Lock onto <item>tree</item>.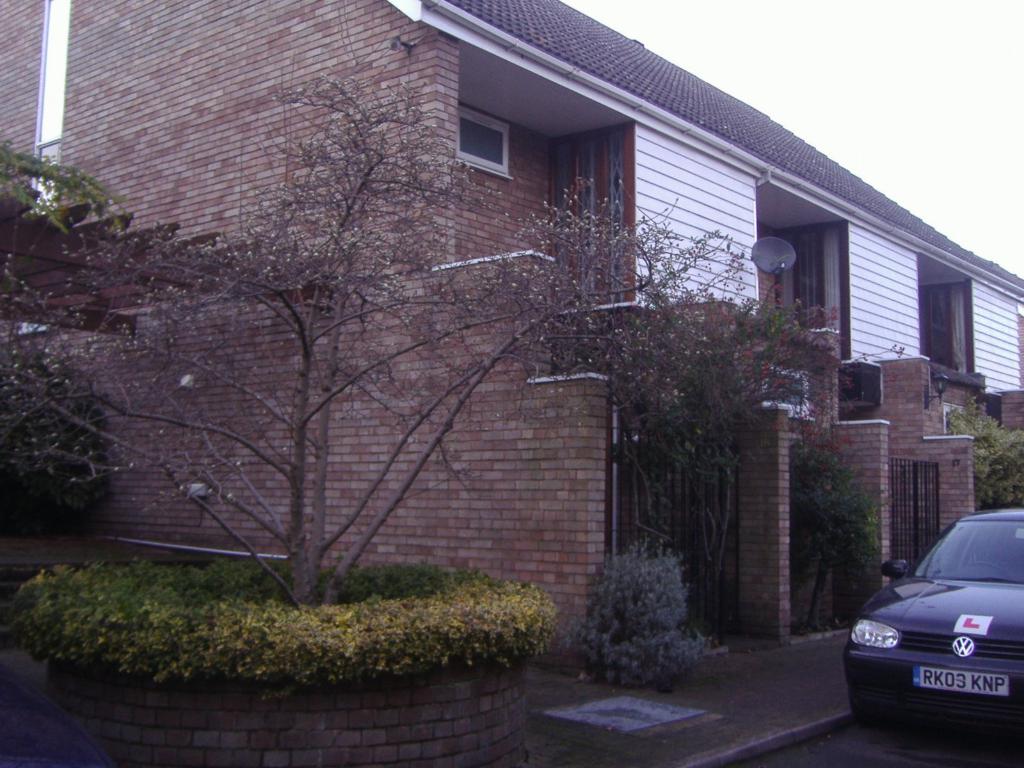
Locked: (left=2, top=72, right=745, bottom=605).
